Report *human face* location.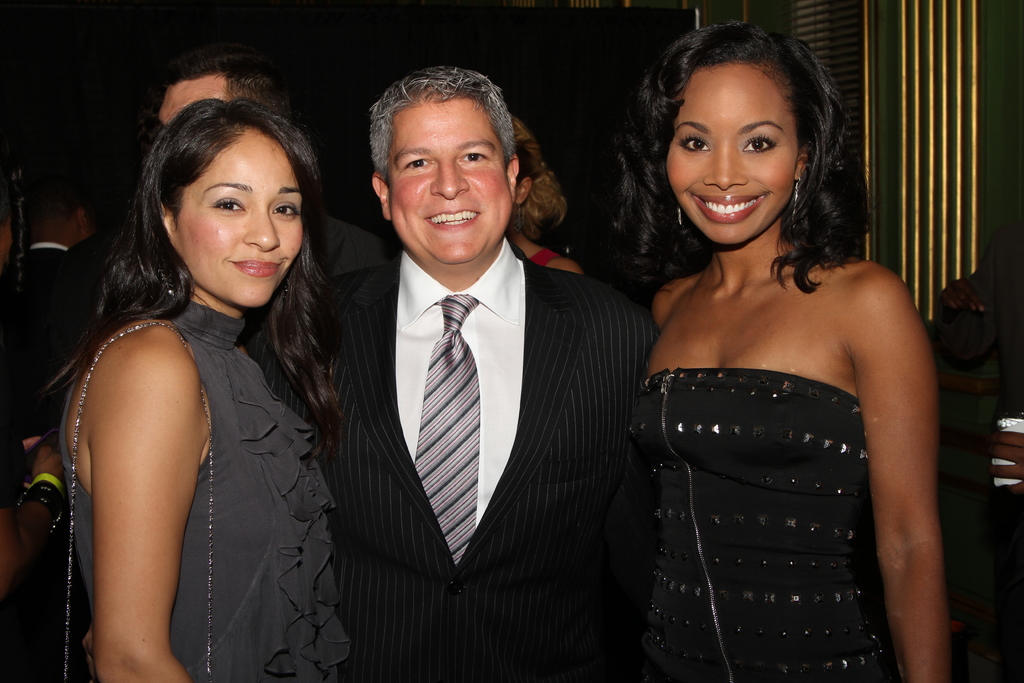
Report: bbox(394, 95, 509, 266).
